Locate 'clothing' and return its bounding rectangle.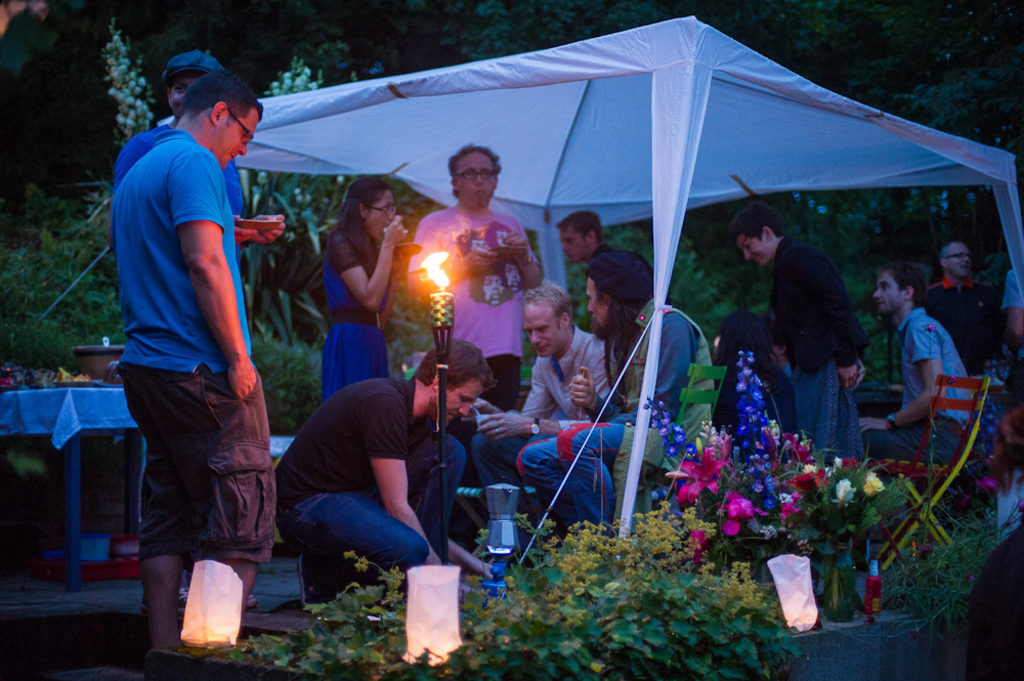
412:196:547:430.
